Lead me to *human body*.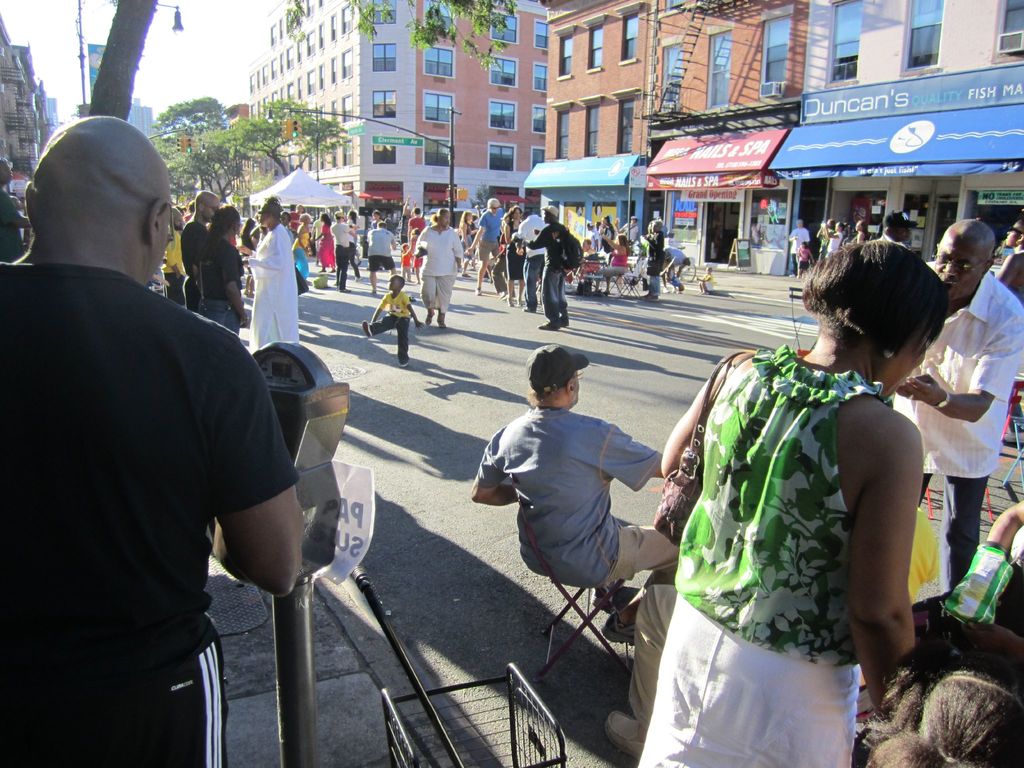
Lead to left=886, top=211, right=1023, bottom=596.
